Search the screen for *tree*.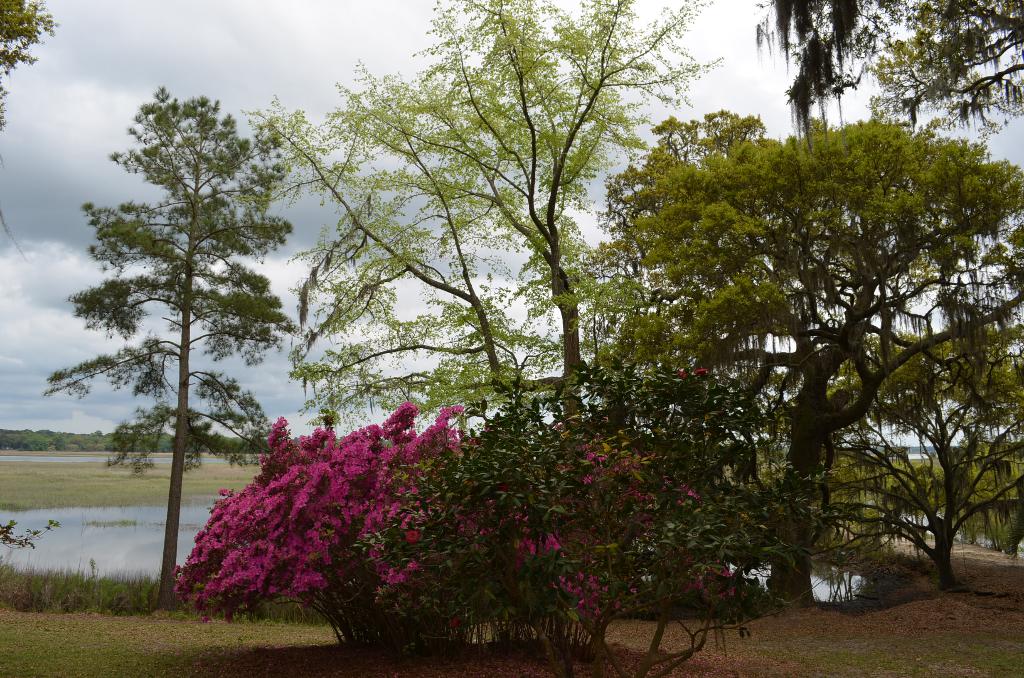
Found at <box>236,0,732,553</box>.
